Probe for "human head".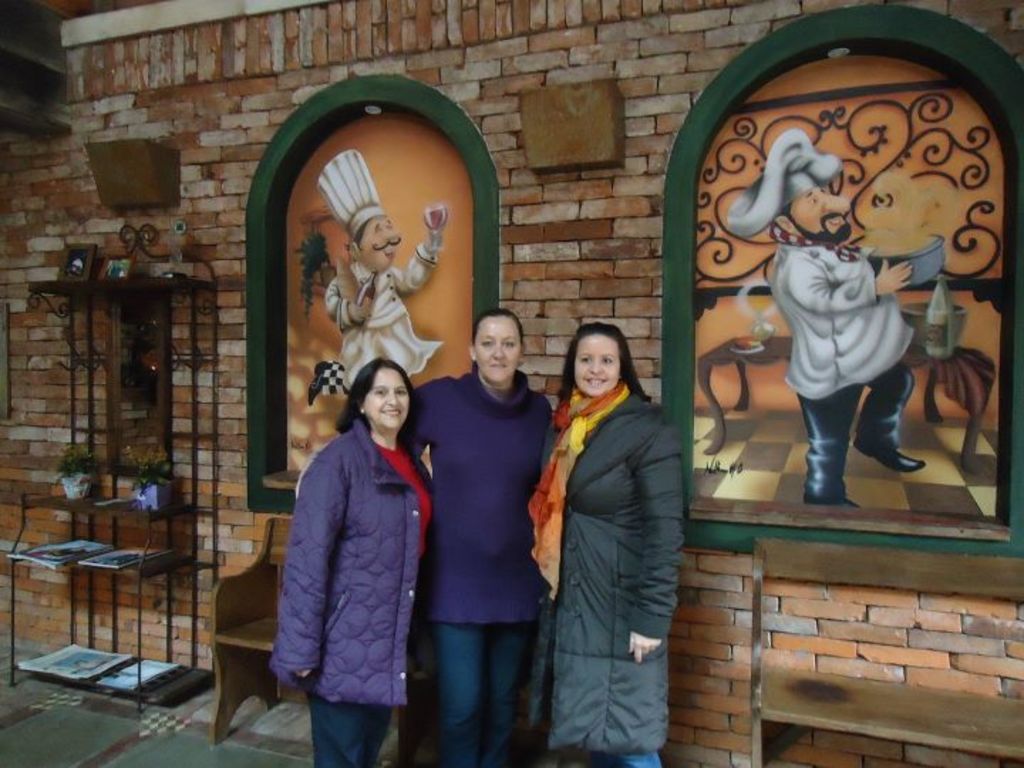
Probe result: <box>559,321,636,400</box>.
